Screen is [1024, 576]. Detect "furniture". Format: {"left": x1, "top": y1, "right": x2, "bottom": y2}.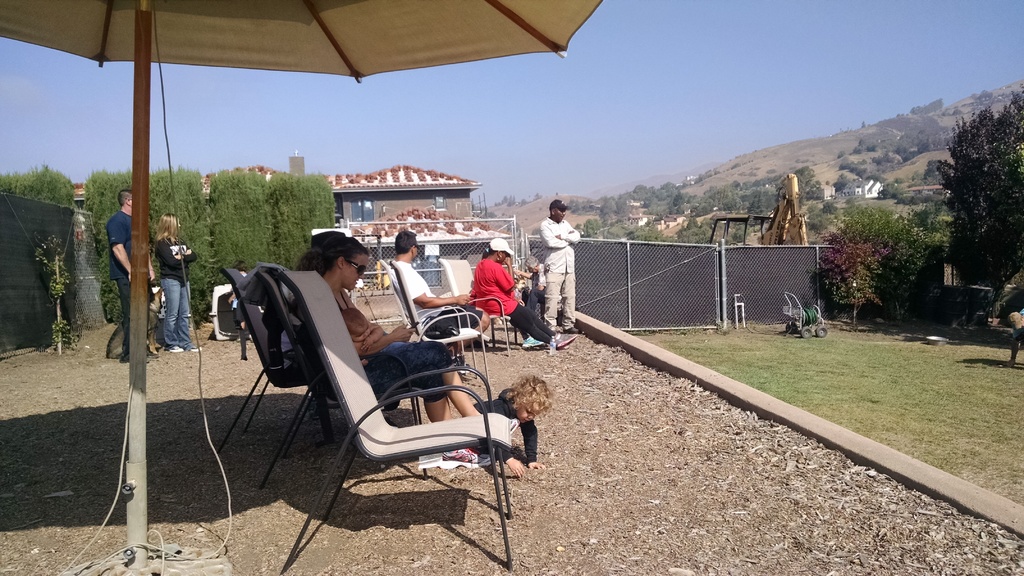
{"left": 280, "top": 271, "right": 511, "bottom": 575}.
